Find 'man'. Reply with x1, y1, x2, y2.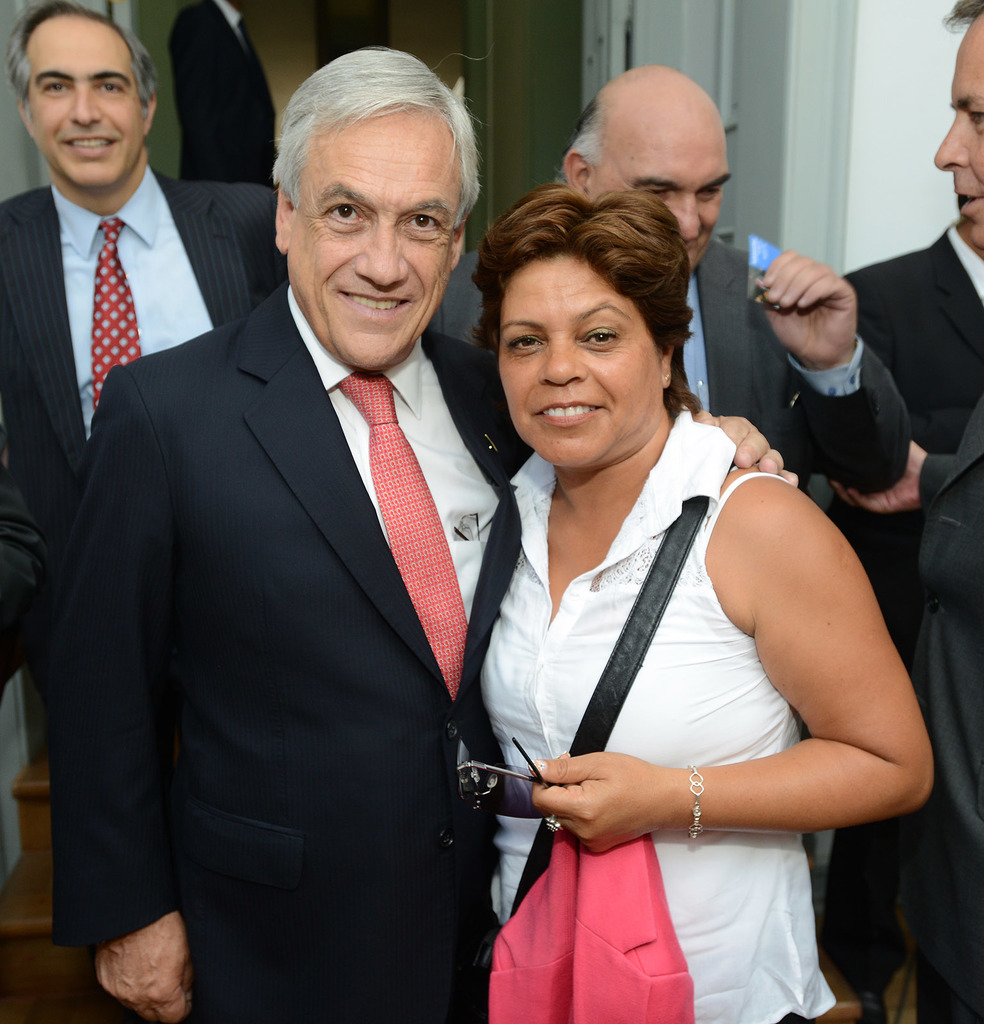
0, 1, 289, 666.
